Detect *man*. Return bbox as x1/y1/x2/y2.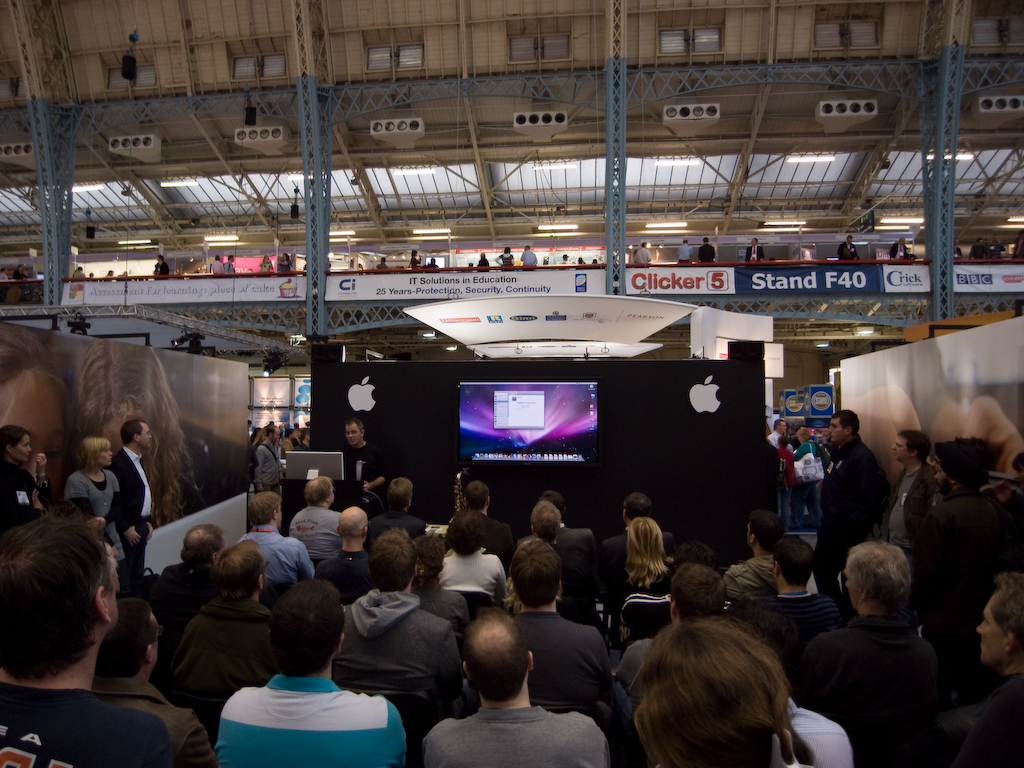
0/517/169/767.
